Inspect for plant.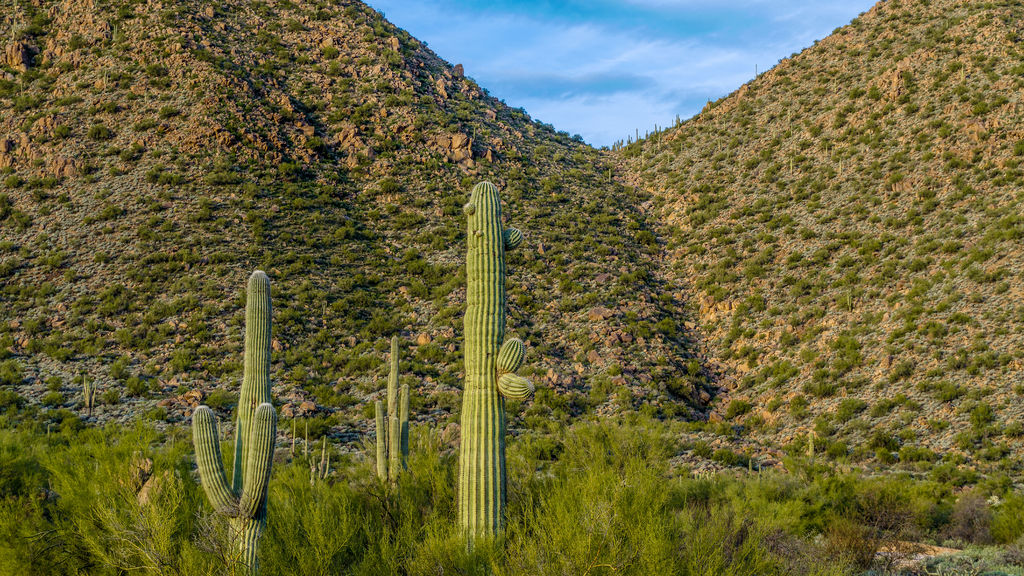
Inspection: x1=996, y1=28, x2=1023, y2=75.
